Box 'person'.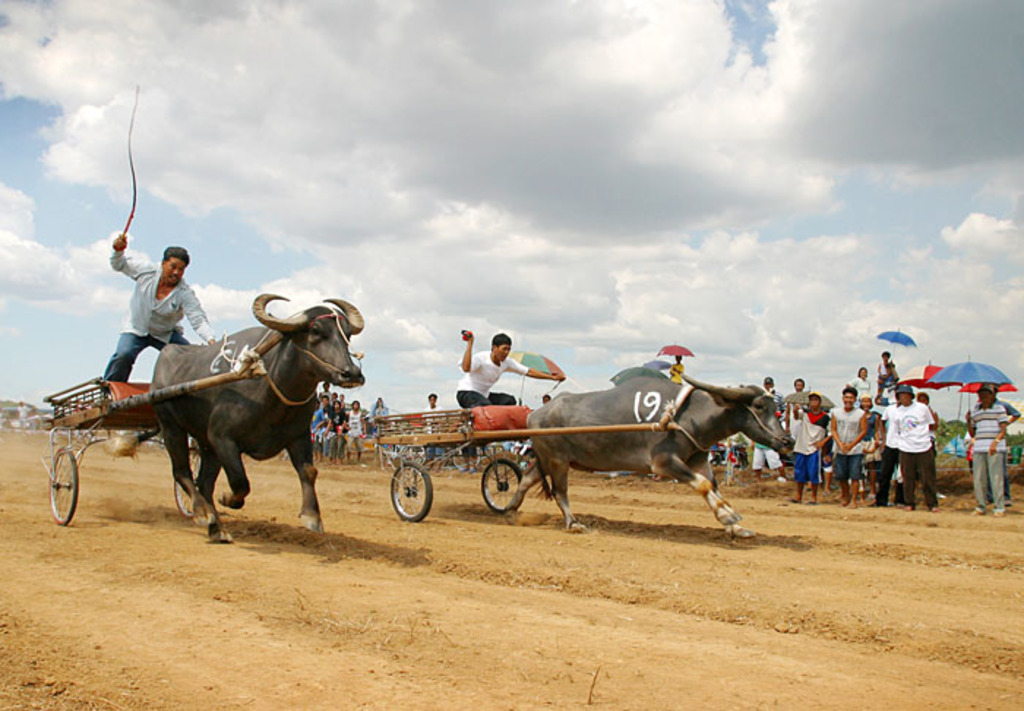
BBox(306, 398, 335, 455).
